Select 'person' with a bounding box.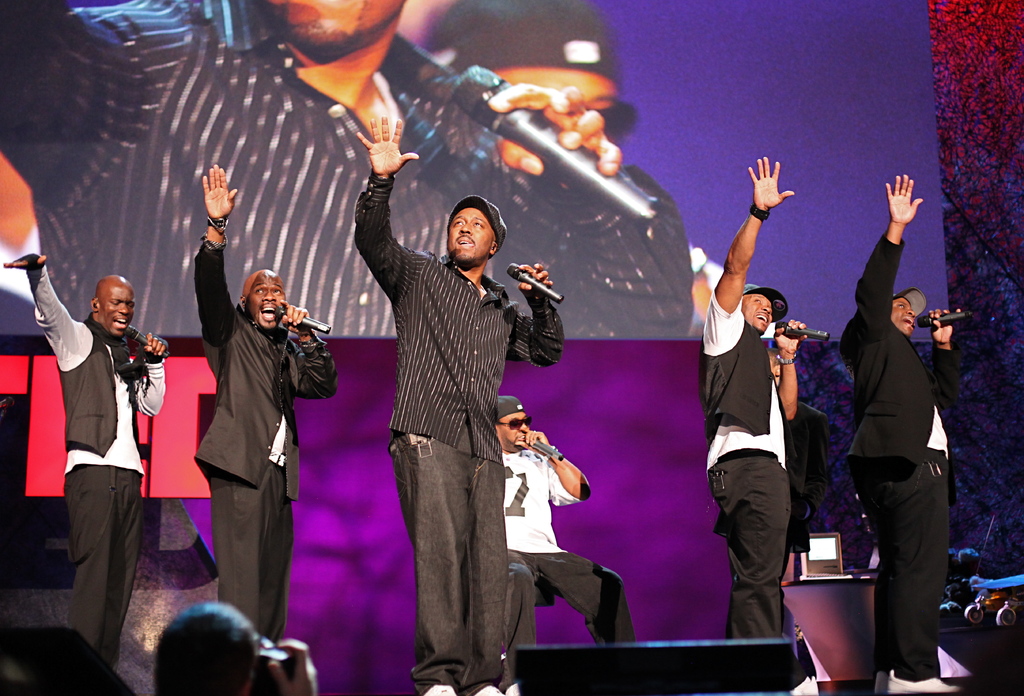
<bbox>191, 165, 334, 642</bbox>.
